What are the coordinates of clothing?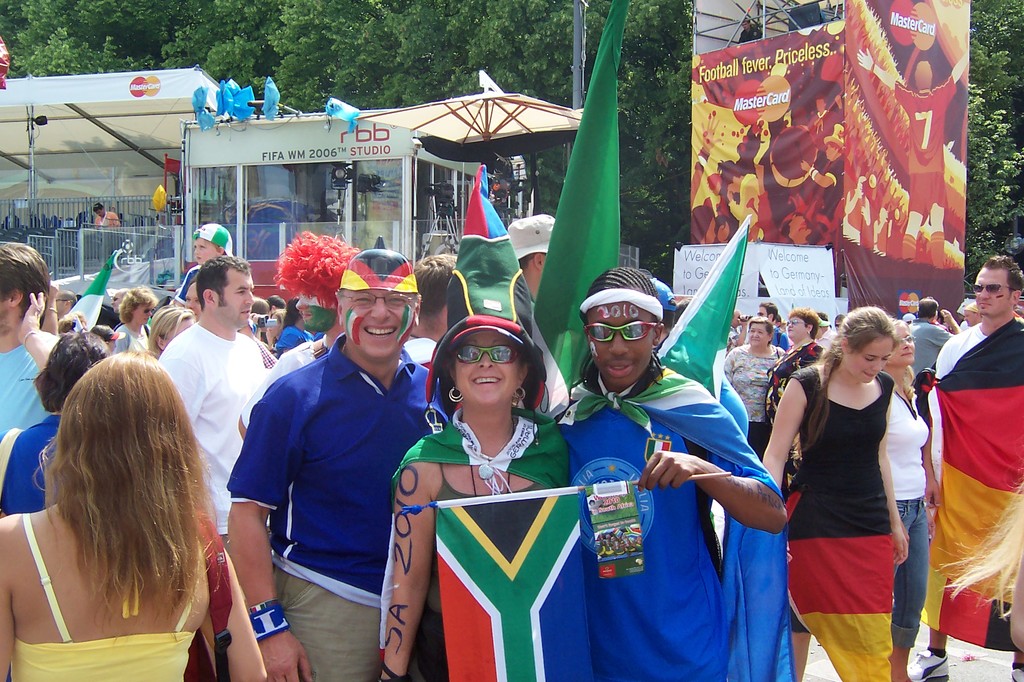
217/329/444/676.
